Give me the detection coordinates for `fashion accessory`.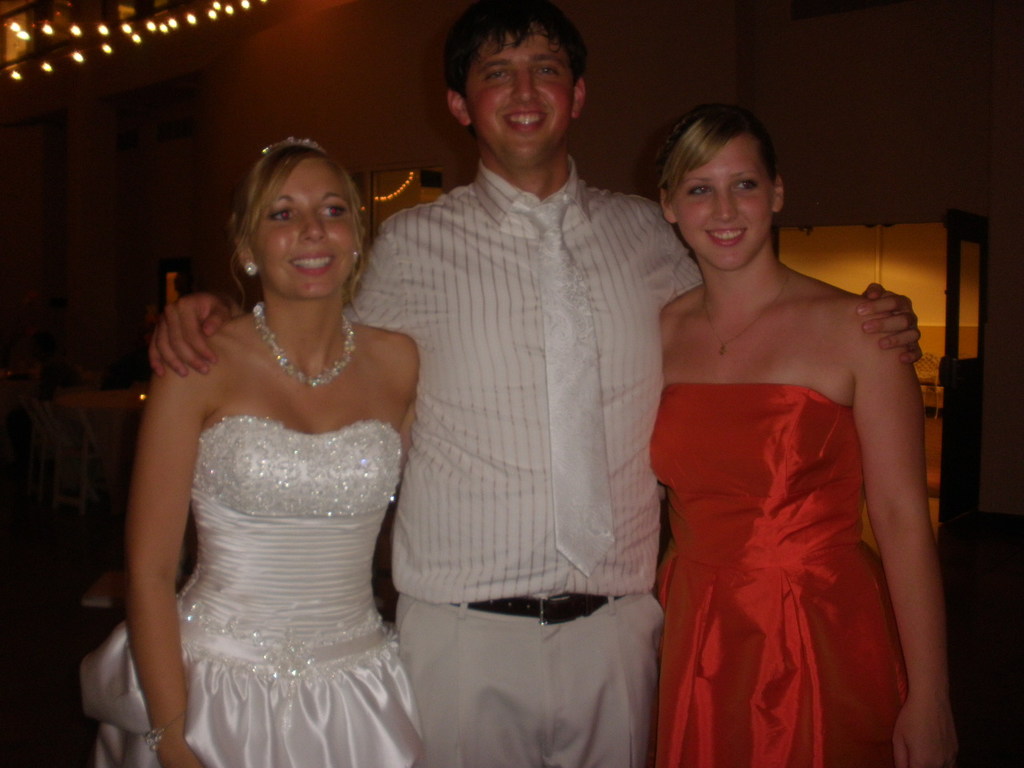
[262, 136, 326, 149].
